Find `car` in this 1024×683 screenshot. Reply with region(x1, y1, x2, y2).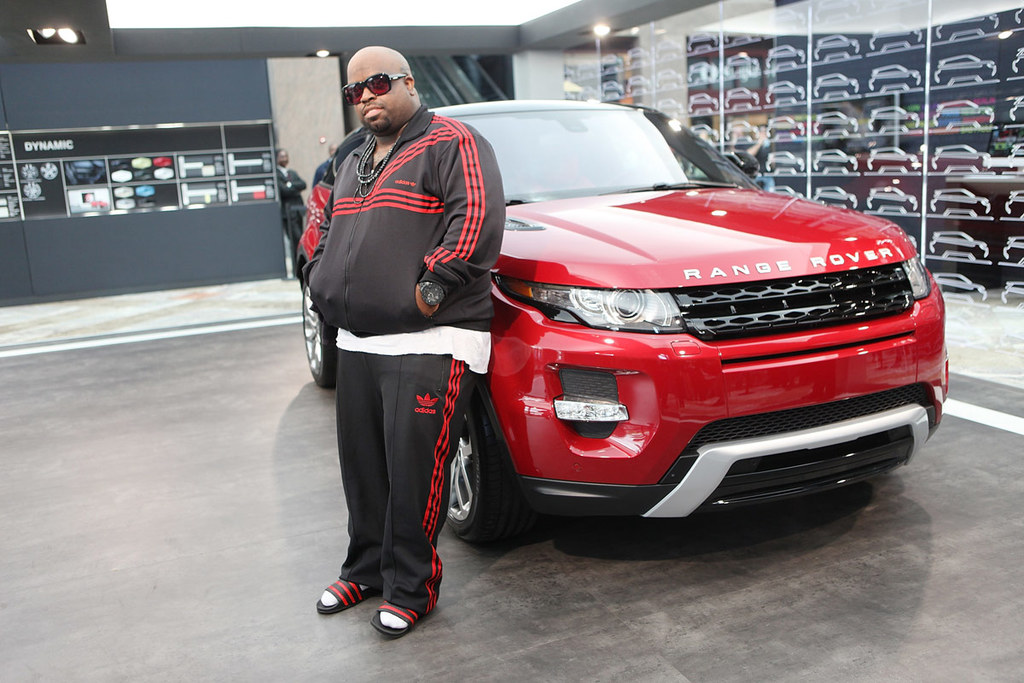
region(688, 29, 717, 50).
